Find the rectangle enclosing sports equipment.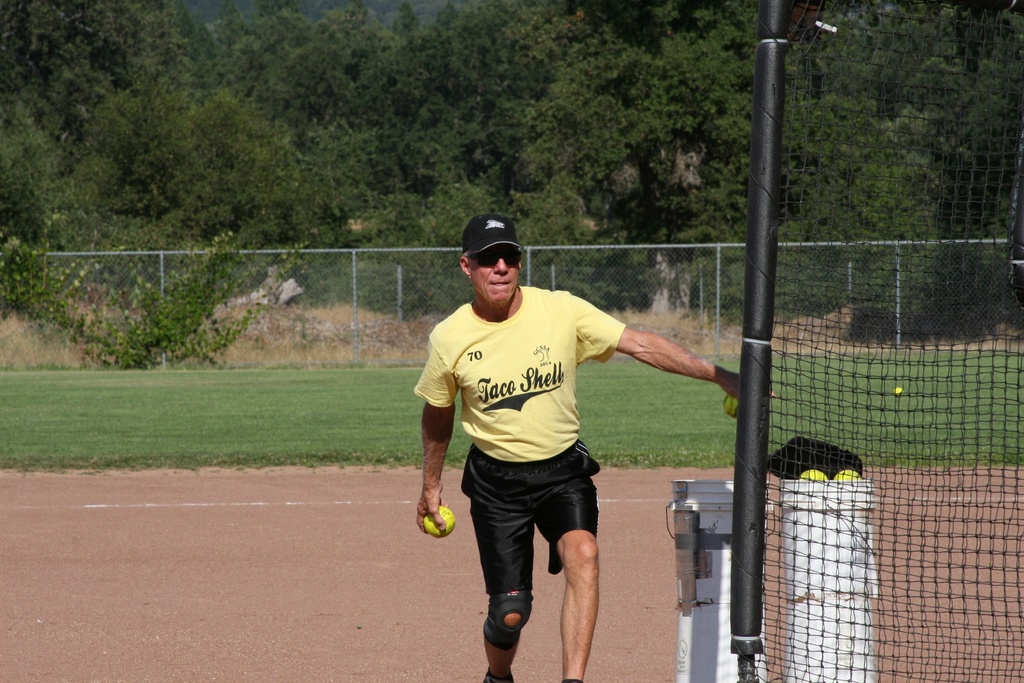
crop(422, 509, 454, 534).
